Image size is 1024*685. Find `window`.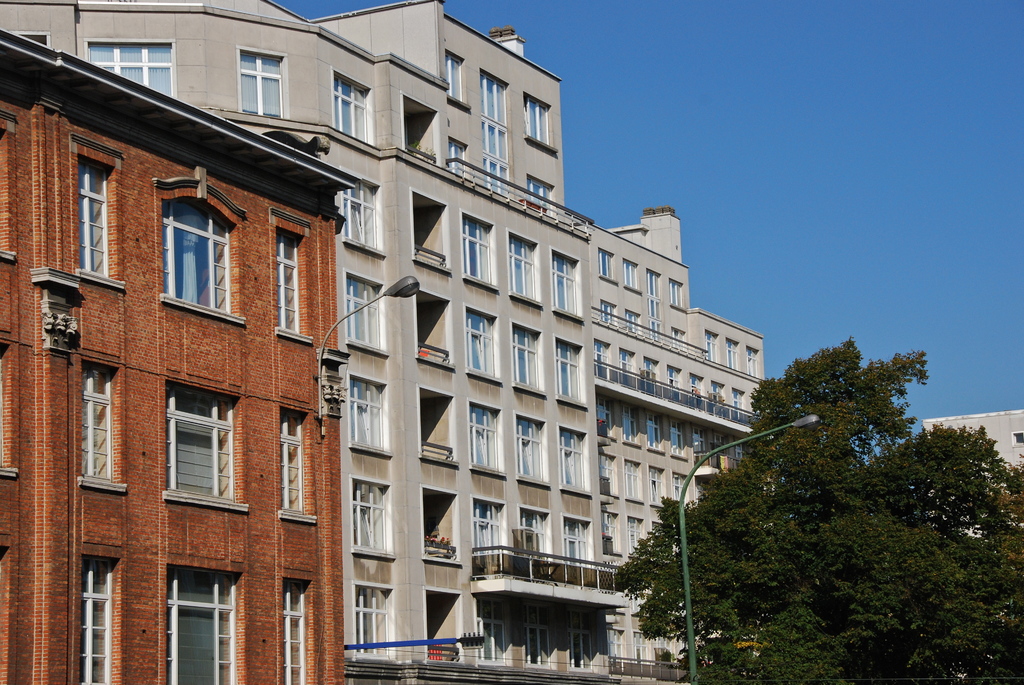
rect(445, 56, 471, 109).
